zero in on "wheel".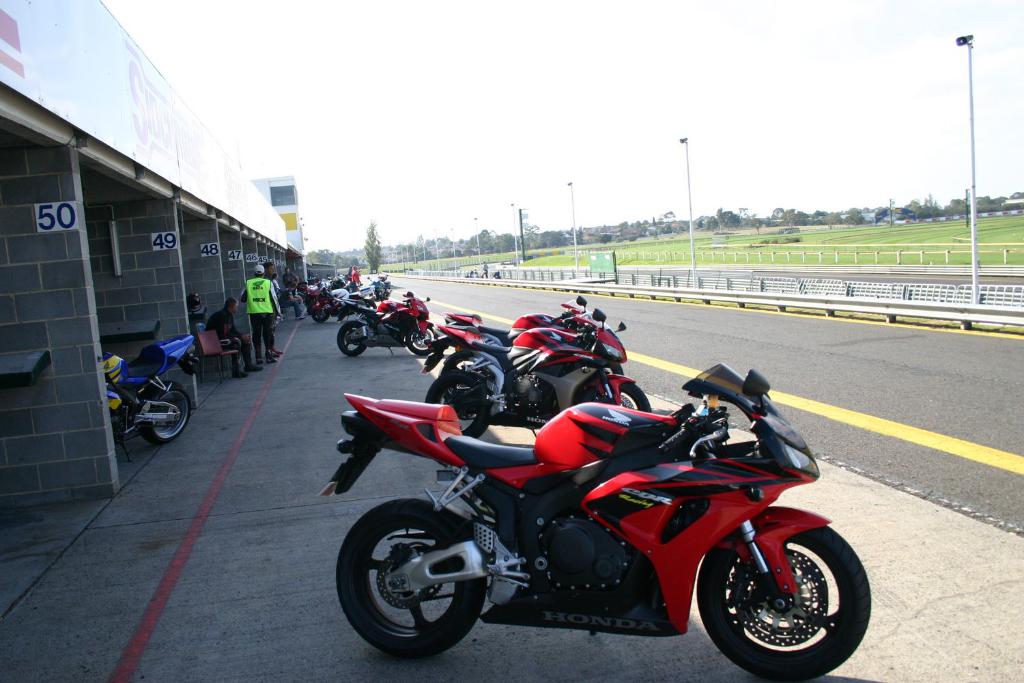
Zeroed in: bbox(337, 320, 363, 357).
